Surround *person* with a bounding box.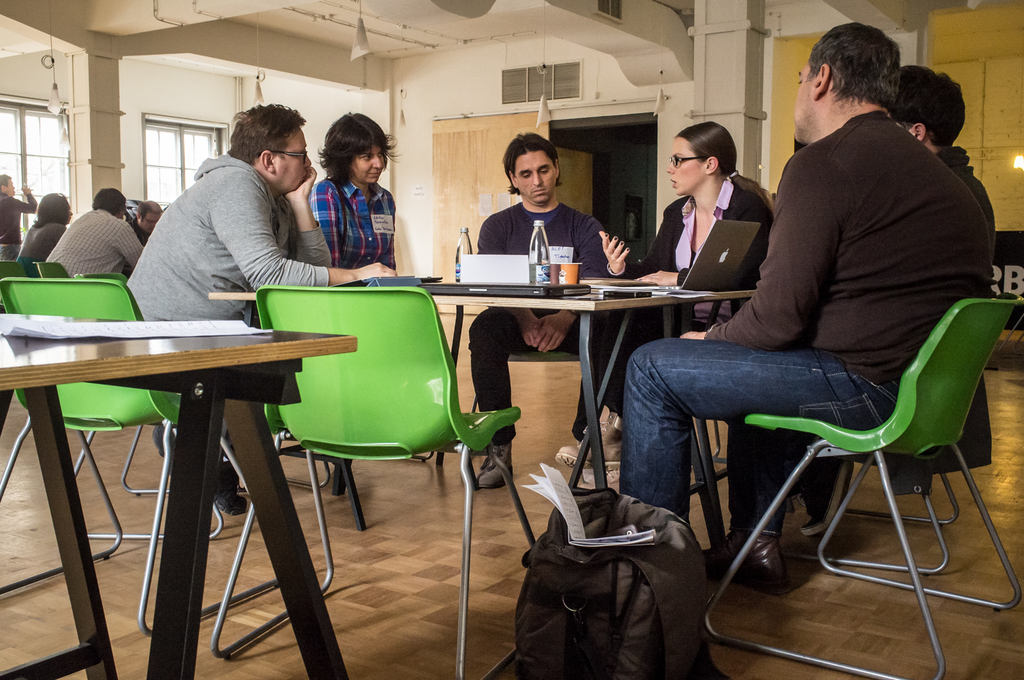
x1=128, y1=99, x2=396, y2=521.
